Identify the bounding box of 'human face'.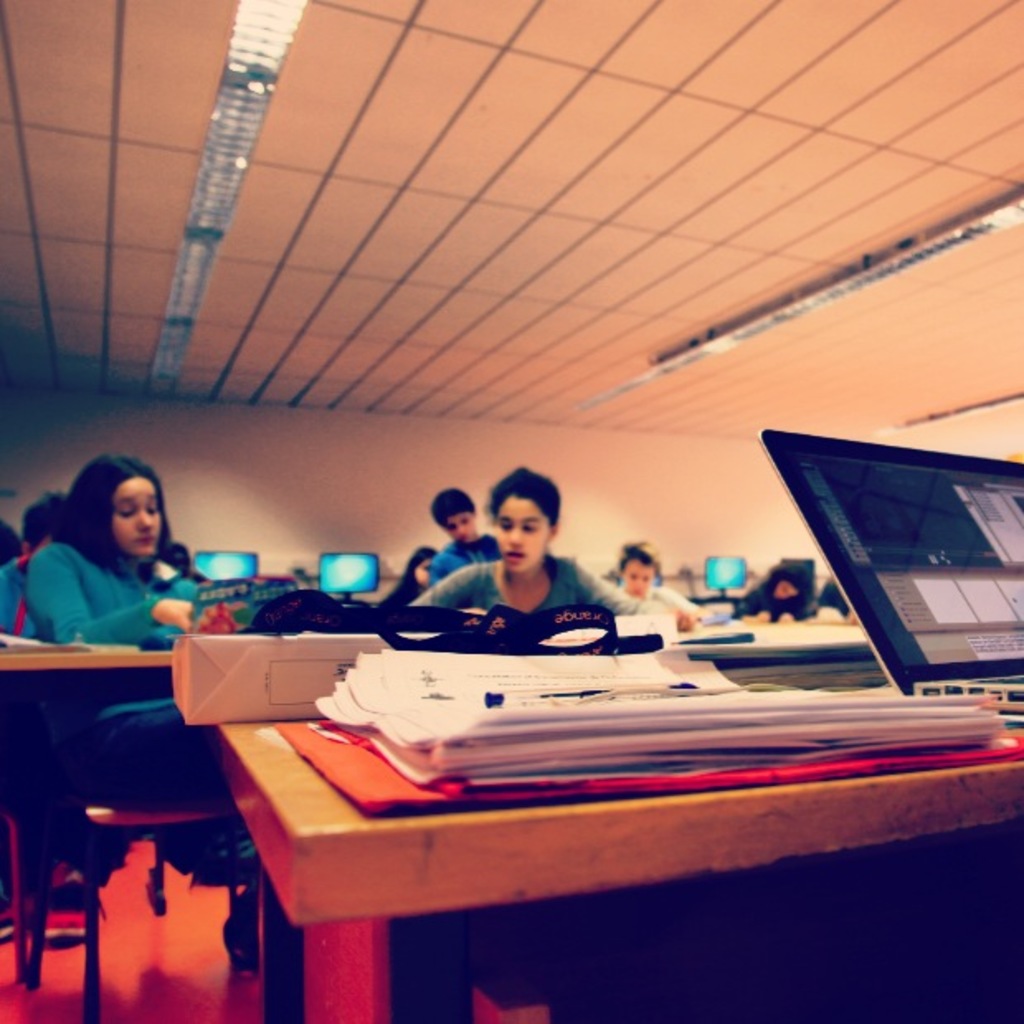
(489,494,547,576).
